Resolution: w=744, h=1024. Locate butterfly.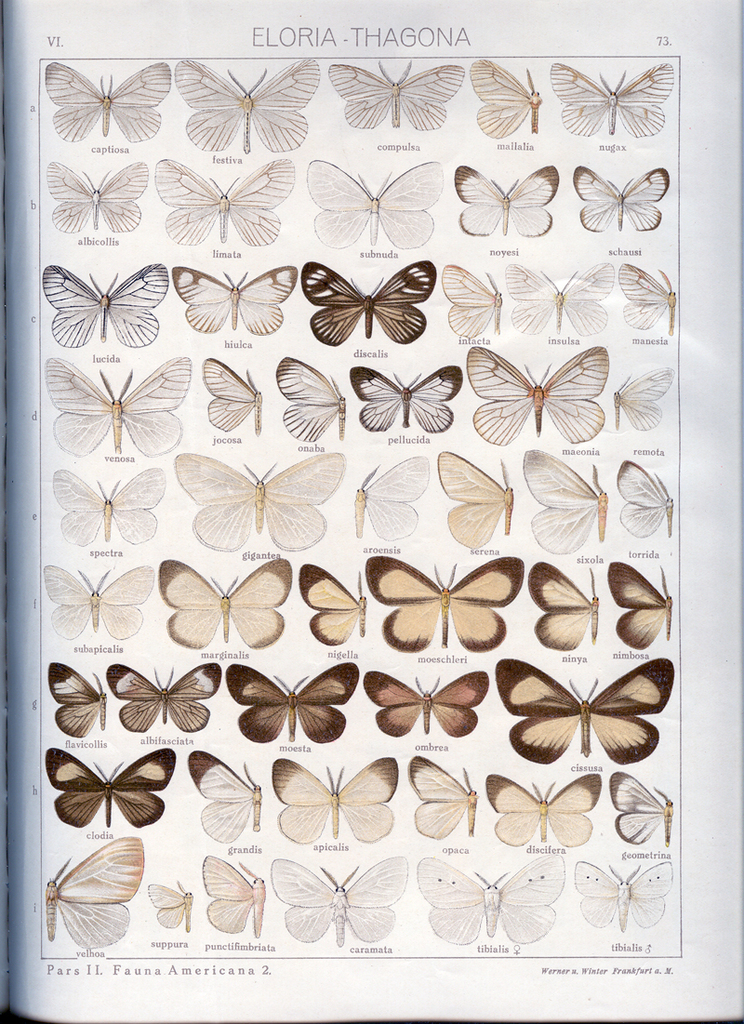
<box>48,352,190,464</box>.
